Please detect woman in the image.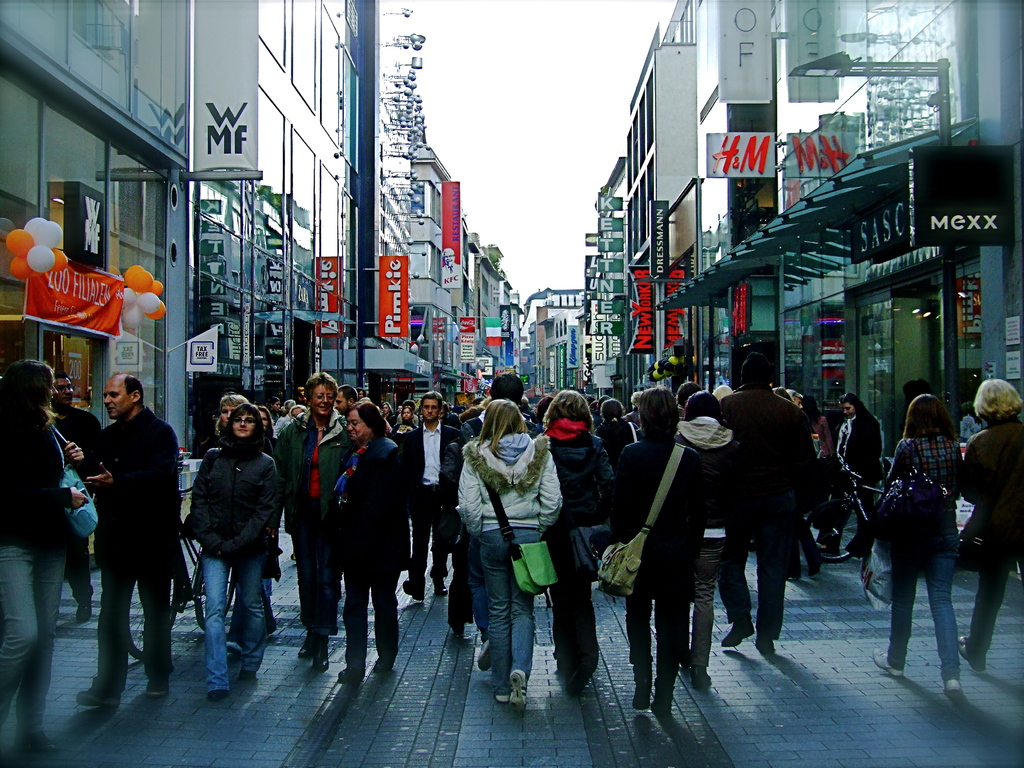
[x1=327, y1=397, x2=414, y2=689].
